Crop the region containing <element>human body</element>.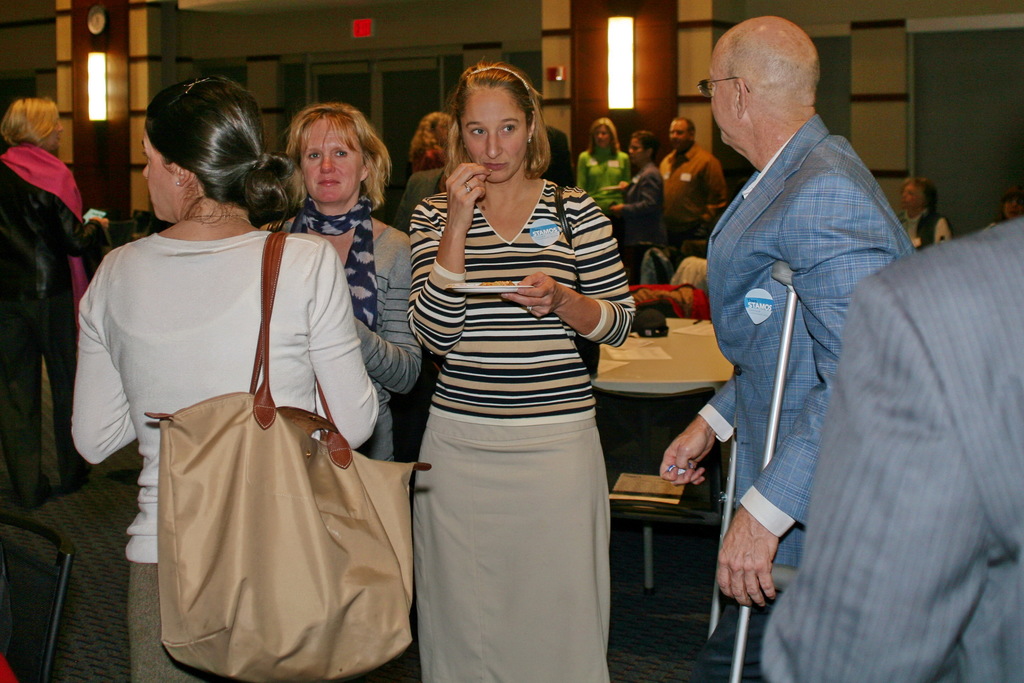
Crop region: x1=409, y1=62, x2=636, y2=680.
